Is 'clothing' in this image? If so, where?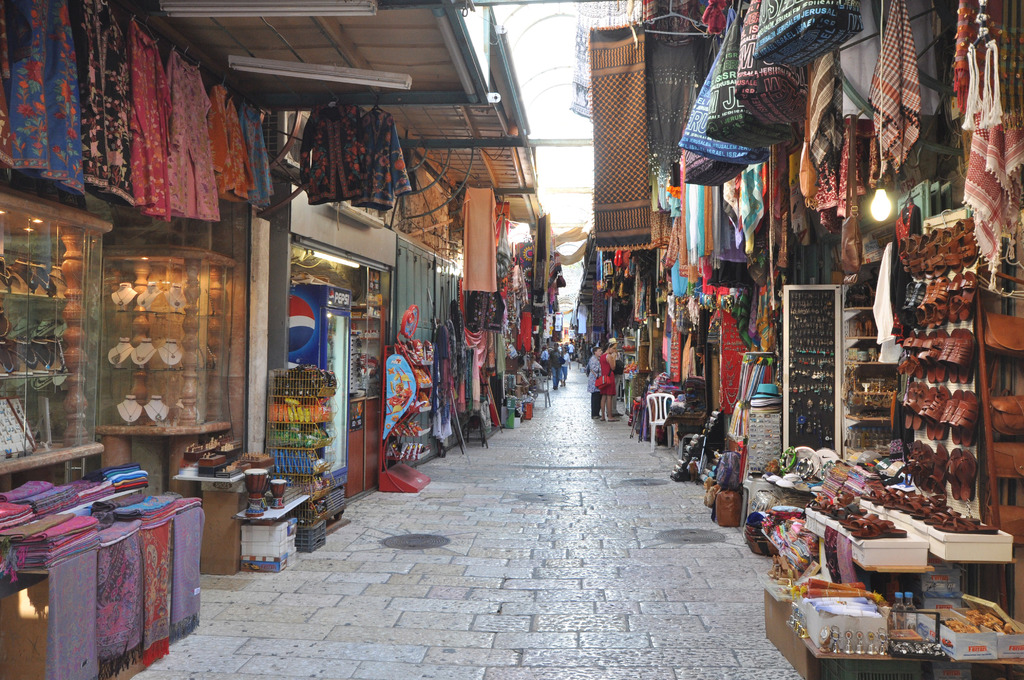
Yes, at 298:101:366:202.
